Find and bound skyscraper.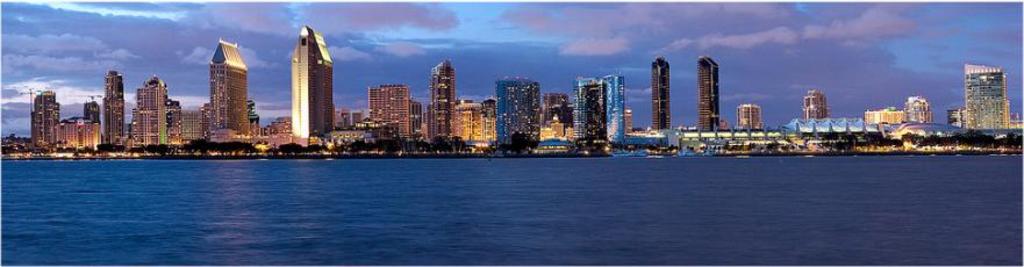
Bound: {"x1": 361, "y1": 75, "x2": 421, "y2": 144}.
